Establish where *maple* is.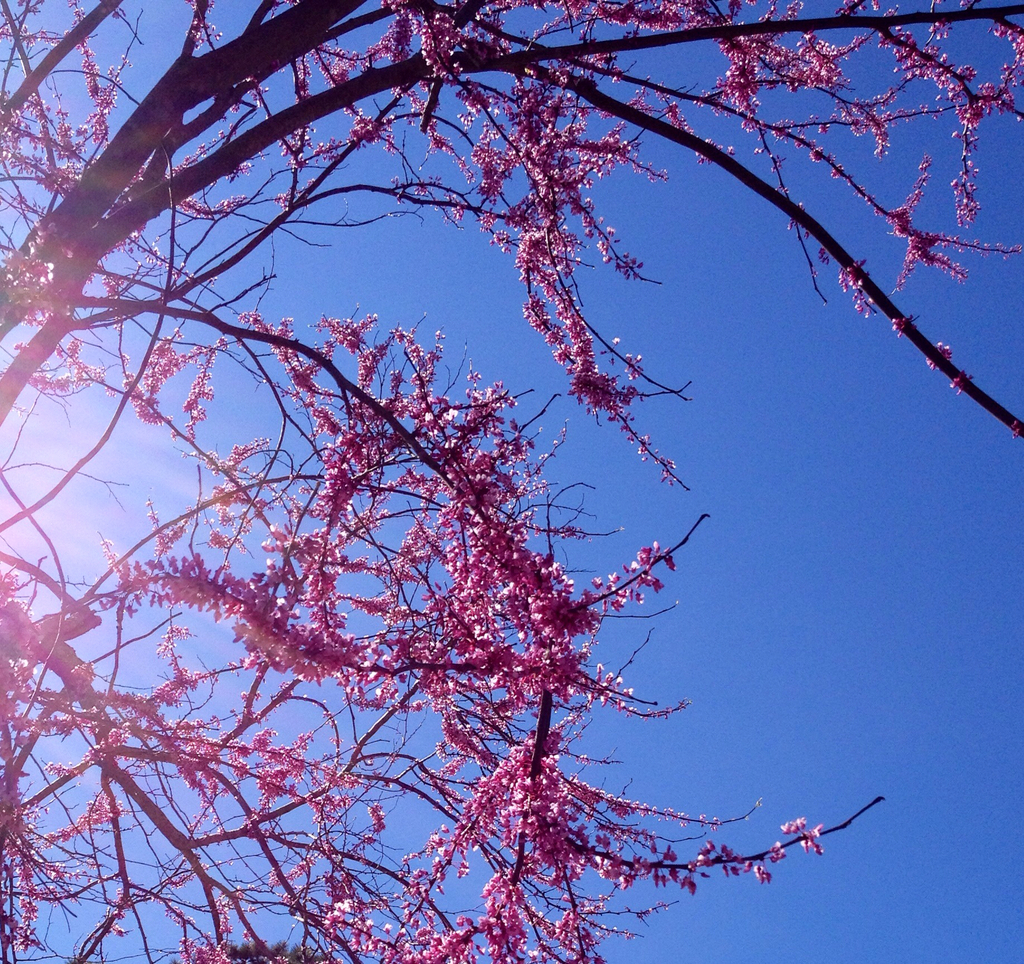
Established at box(0, 0, 1022, 959).
